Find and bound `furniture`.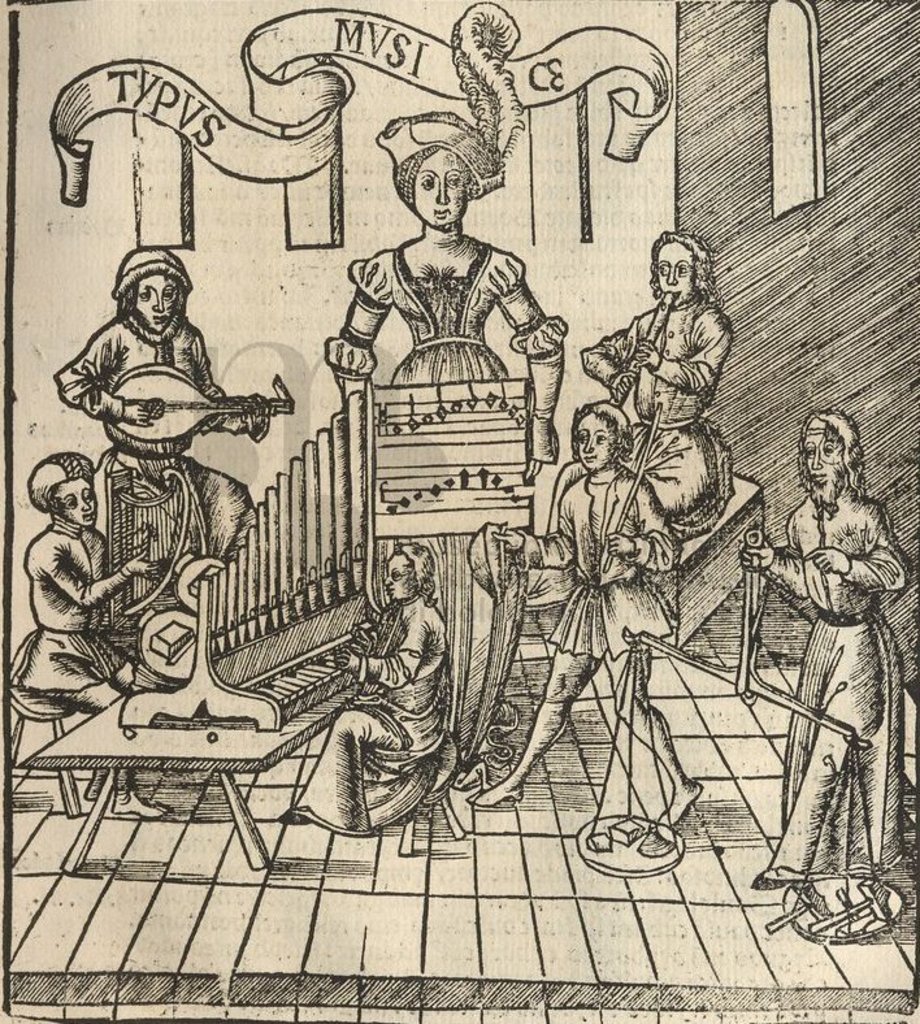
Bound: bbox=[400, 734, 466, 856].
